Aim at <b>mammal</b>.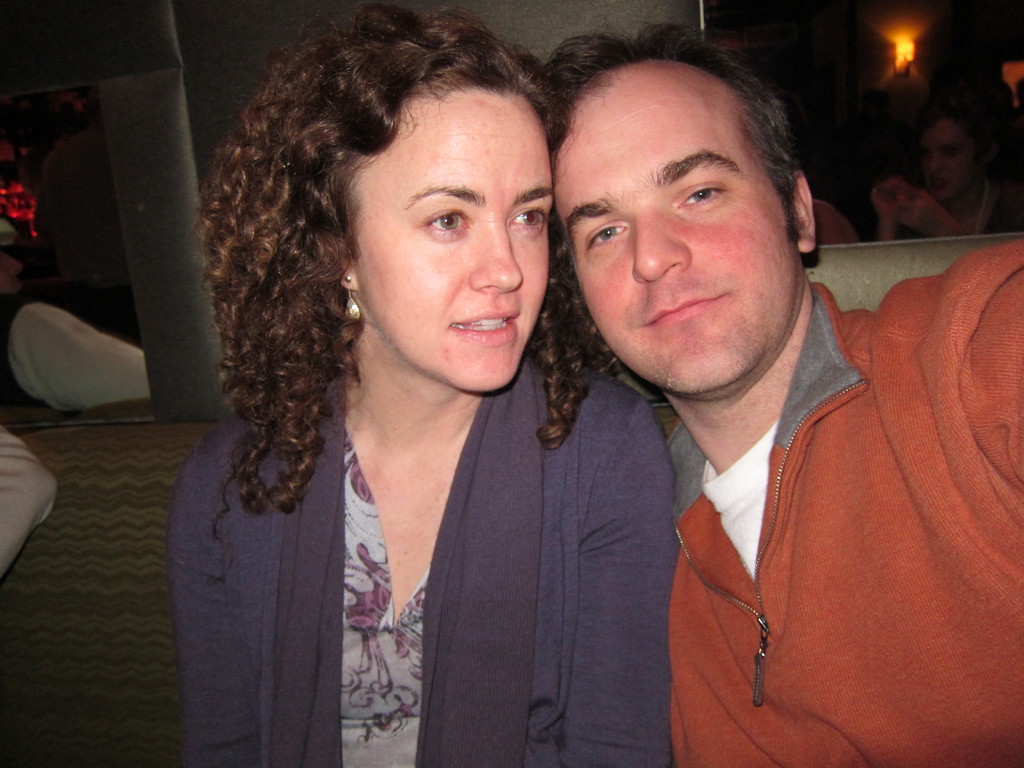
Aimed at bbox(873, 104, 1021, 241).
